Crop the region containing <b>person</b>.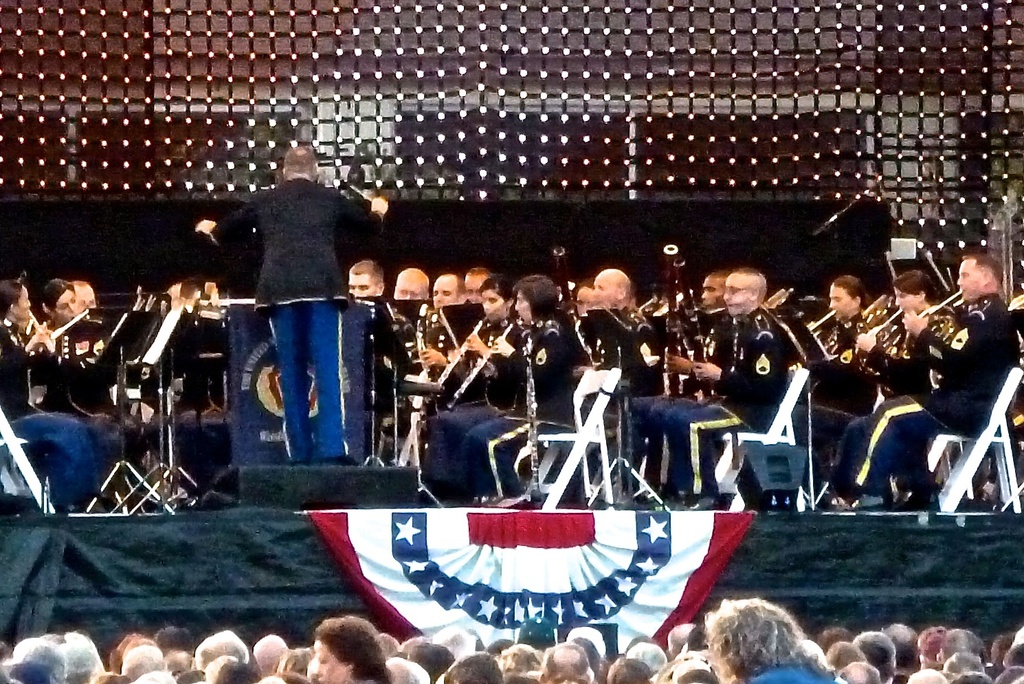
Crop region: bbox=[65, 277, 133, 457].
